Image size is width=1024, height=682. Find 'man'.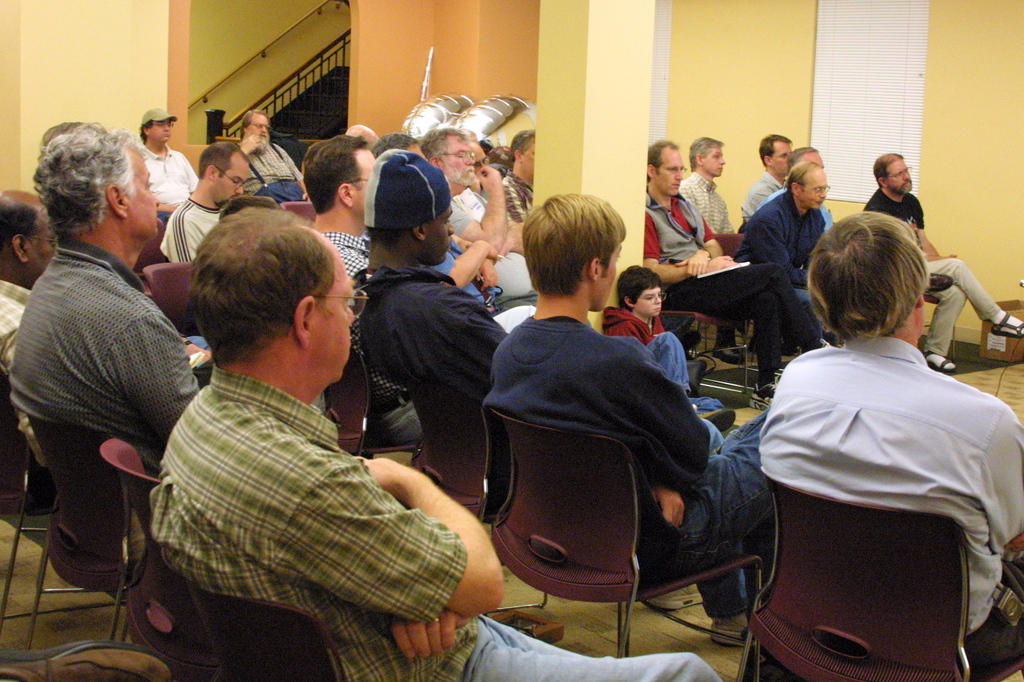
646, 136, 740, 369.
